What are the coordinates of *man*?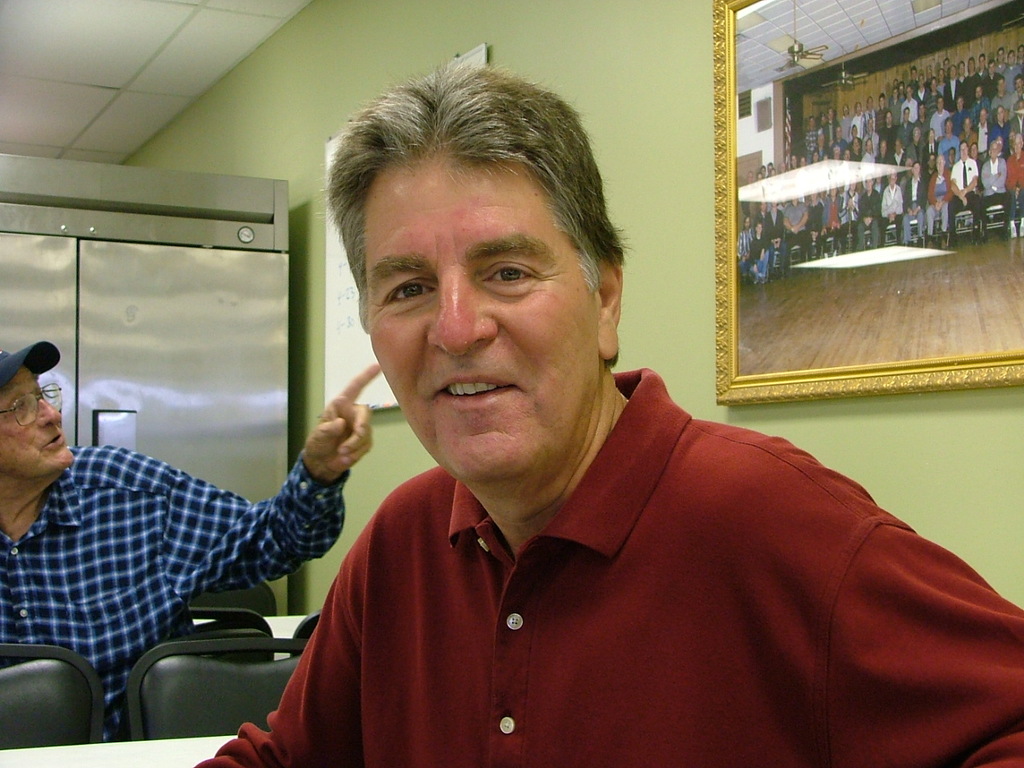
[214,107,953,750].
